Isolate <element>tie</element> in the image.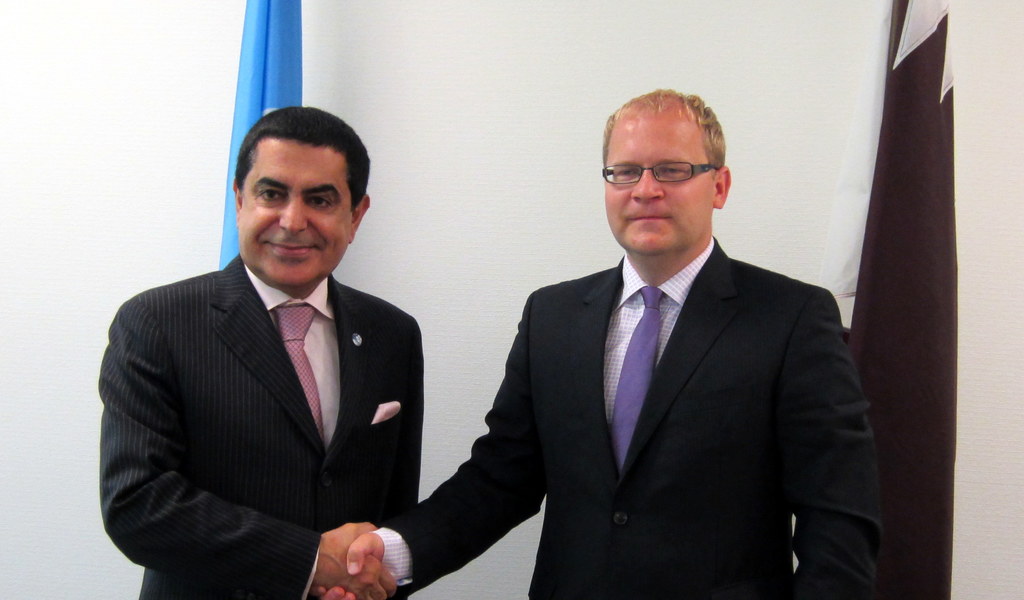
Isolated region: <bbox>266, 297, 325, 442</bbox>.
